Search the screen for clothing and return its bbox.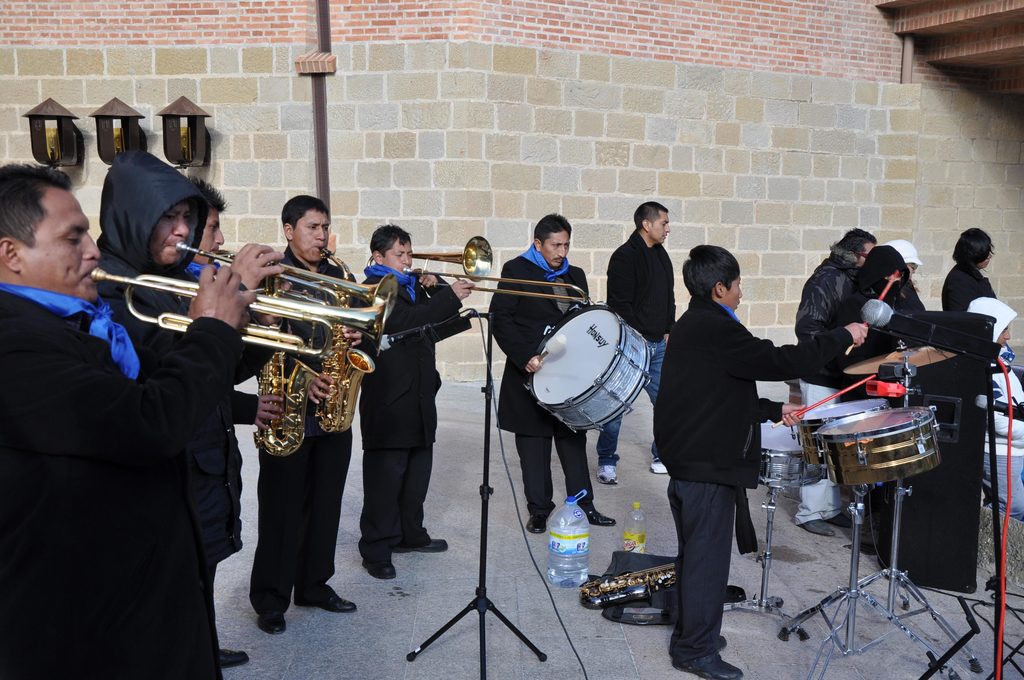
Found: (left=942, top=254, right=1009, bottom=312).
